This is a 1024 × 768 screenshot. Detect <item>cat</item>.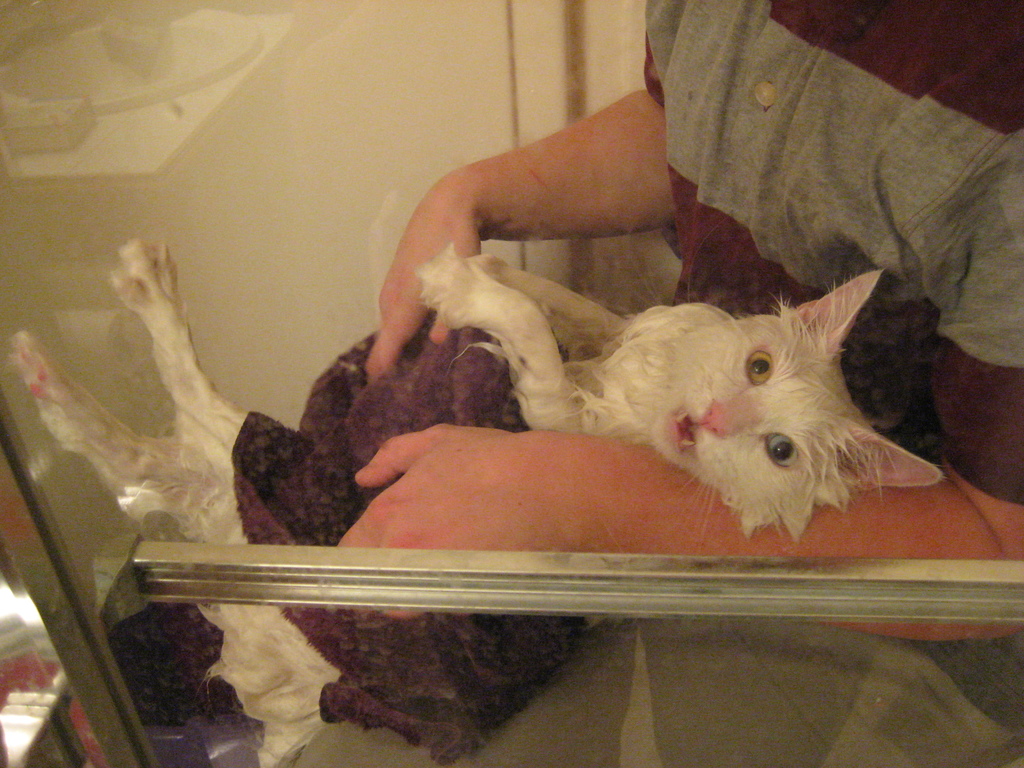
{"left": 20, "top": 236, "right": 941, "bottom": 765}.
